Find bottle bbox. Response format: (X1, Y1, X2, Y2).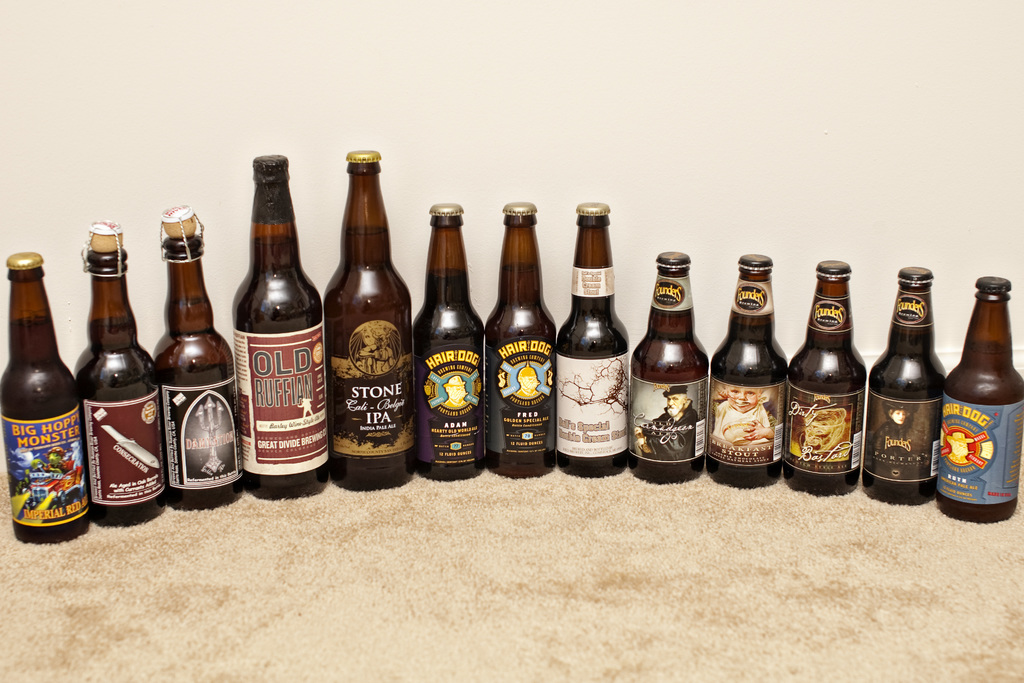
(224, 154, 324, 498).
